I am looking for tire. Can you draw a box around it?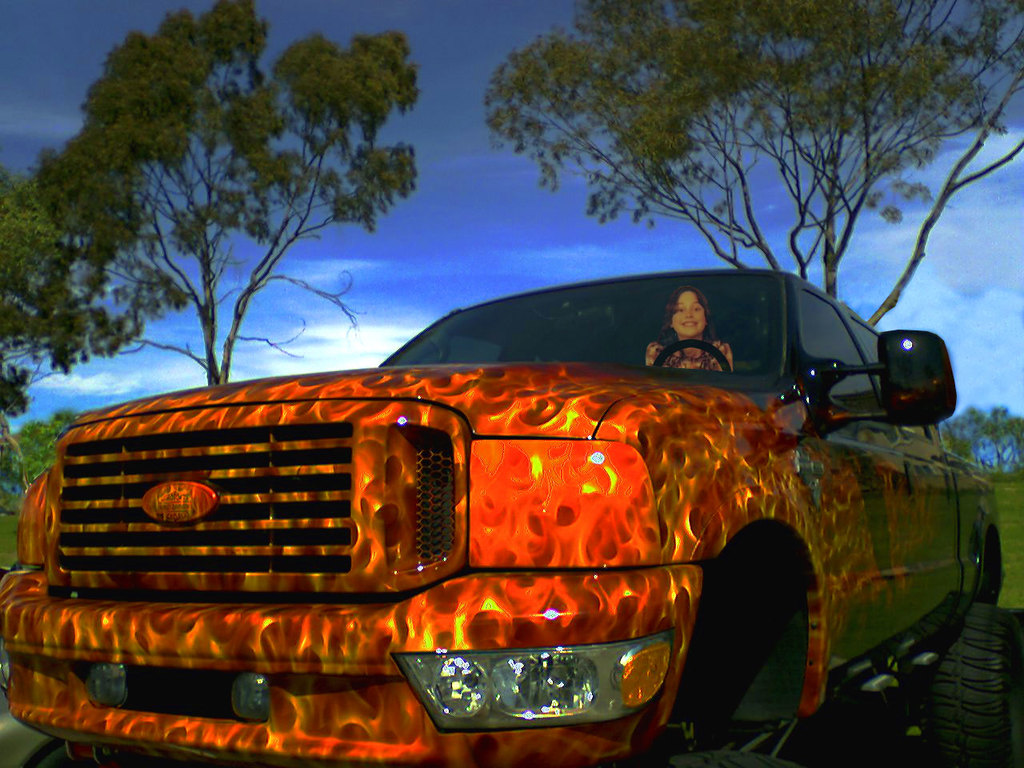
Sure, the bounding box is l=670, t=750, r=794, b=767.
